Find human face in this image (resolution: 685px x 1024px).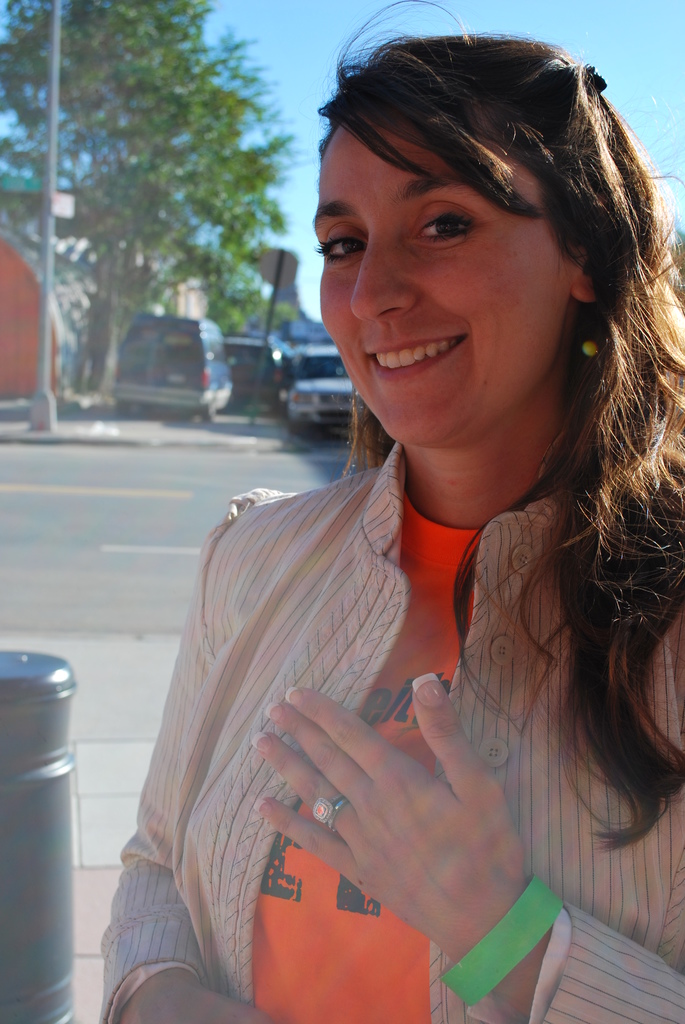
box(319, 125, 576, 444).
